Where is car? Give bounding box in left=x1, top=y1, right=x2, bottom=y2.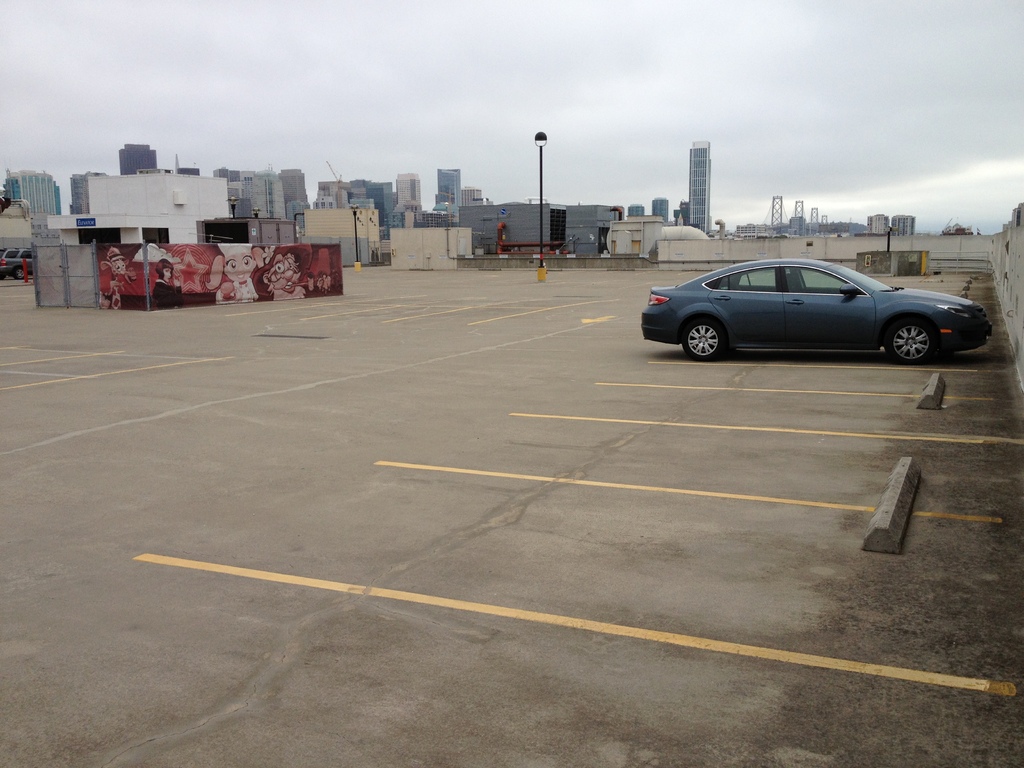
left=646, top=249, right=977, bottom=367.
